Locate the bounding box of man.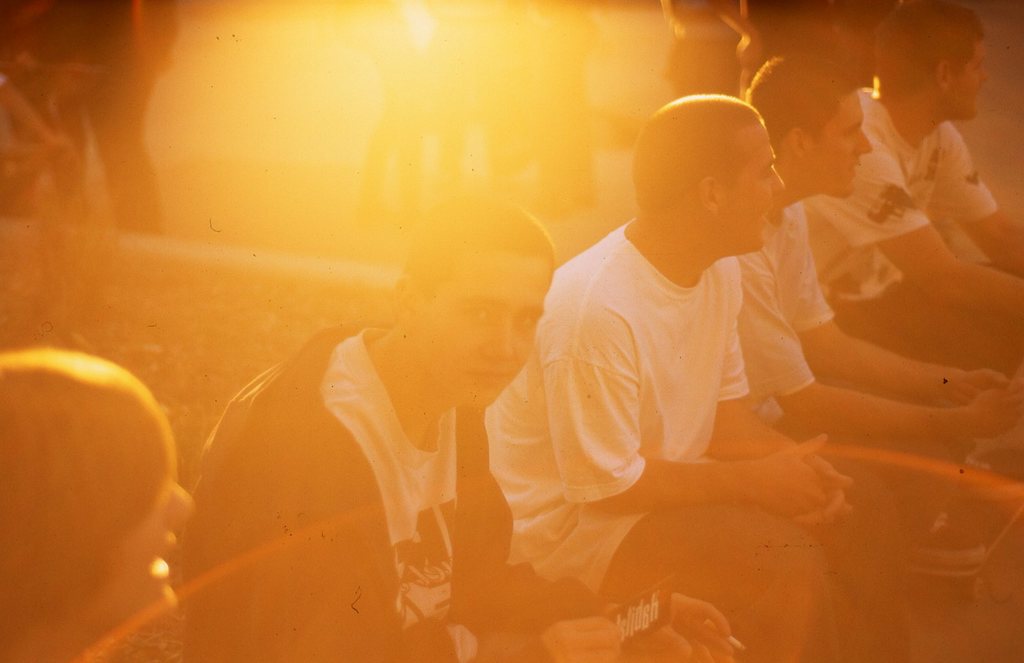
Bounding box: (174, 187, 742, 662).
